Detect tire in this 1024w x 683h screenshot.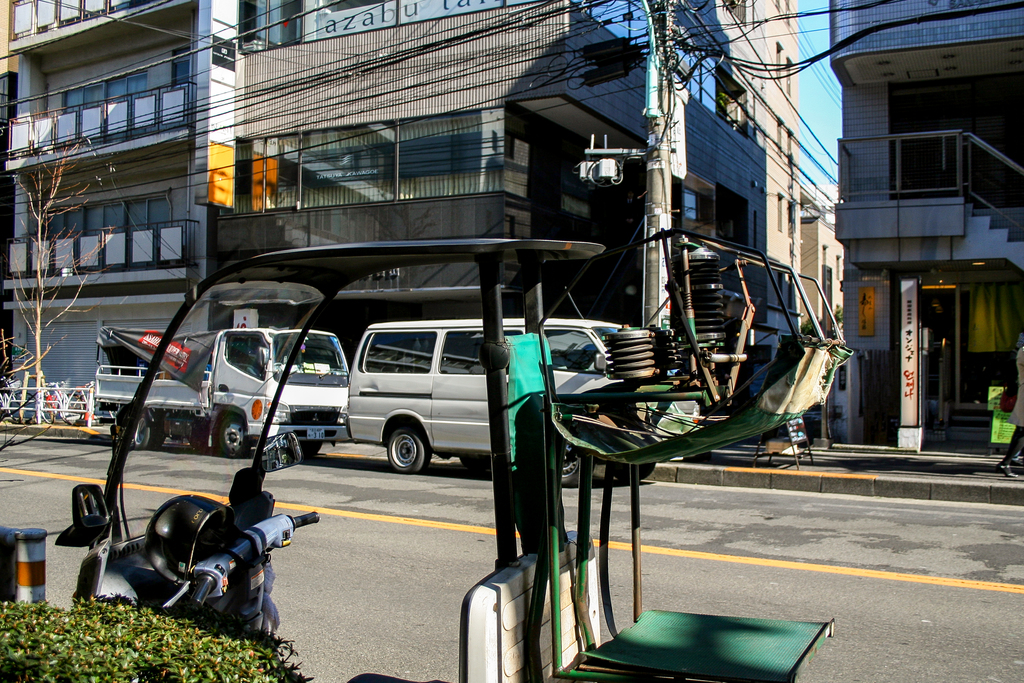
Detection: locate(132, 415, 155, 450).
